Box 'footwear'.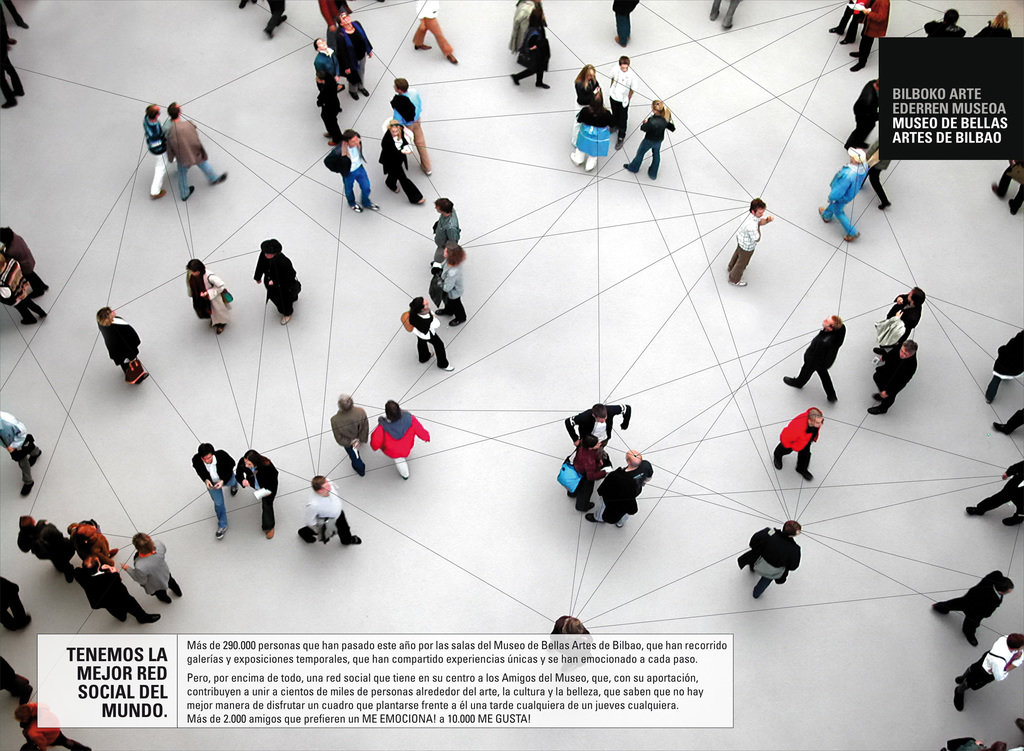
l=346, t=537, r=357, b=545.
